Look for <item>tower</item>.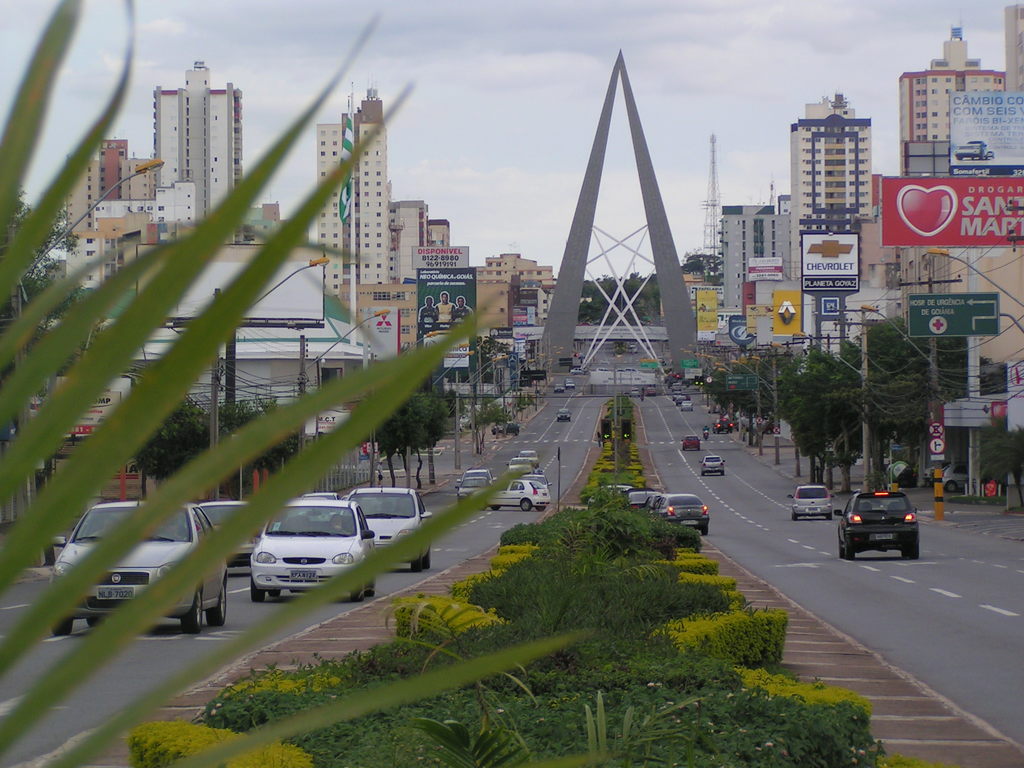
Found: 480, 246, 555, 338.
